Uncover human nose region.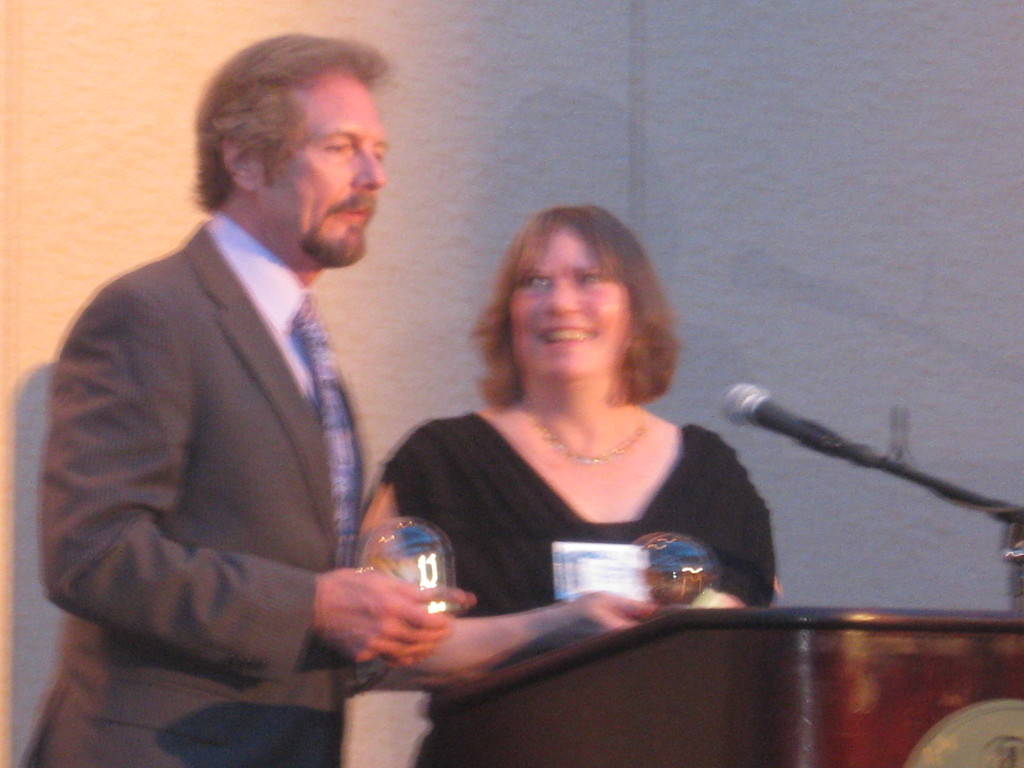
Uncovered: bbox=[541, 276, 581, 316].
